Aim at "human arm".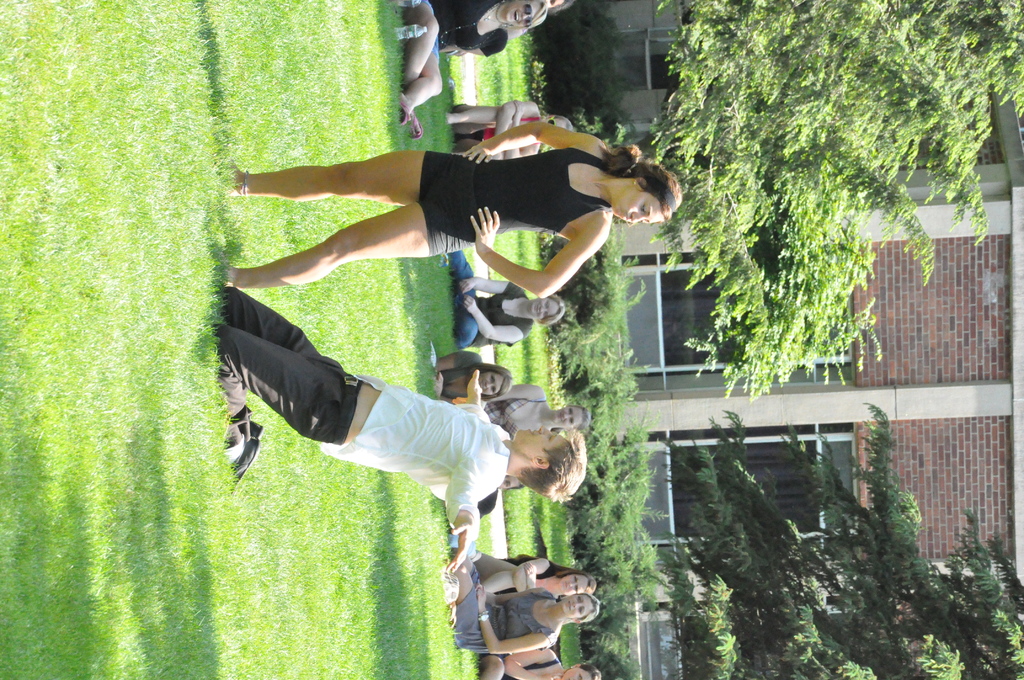
Aimed at box=[458, 277, 525, 298].
